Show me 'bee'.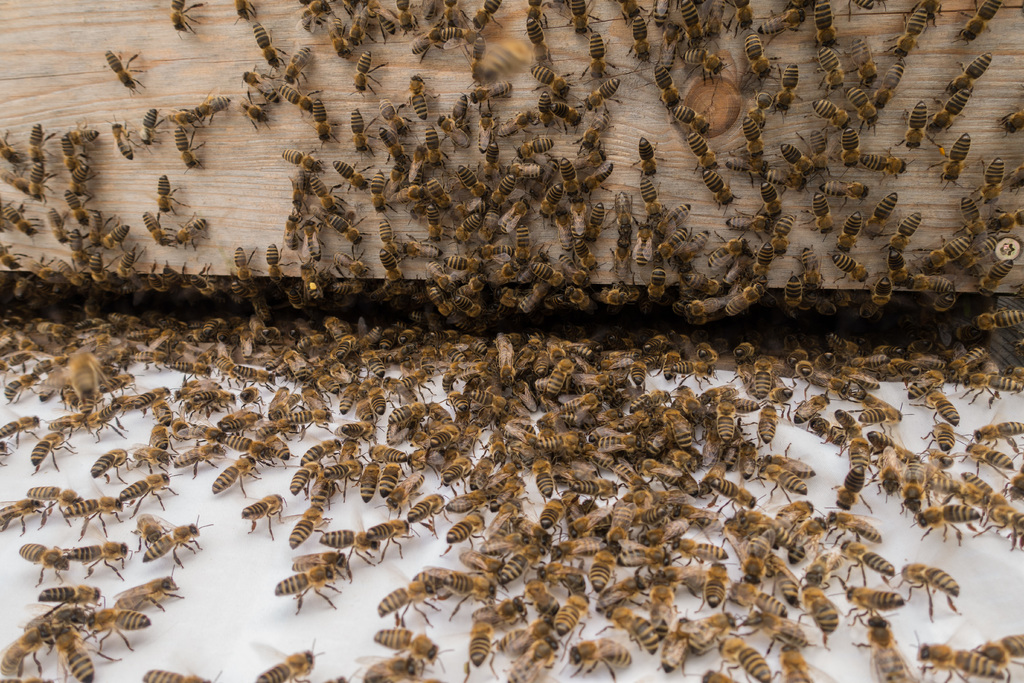
'bee' is here: [499,615,554,656].
